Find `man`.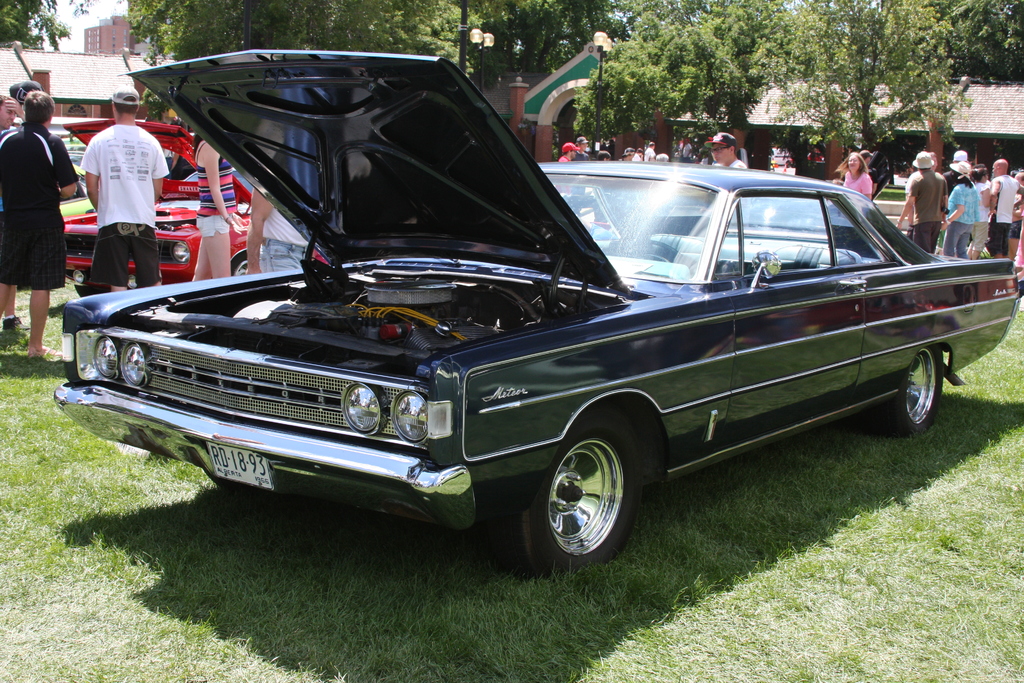
crop(893, 149, 947, 254).
